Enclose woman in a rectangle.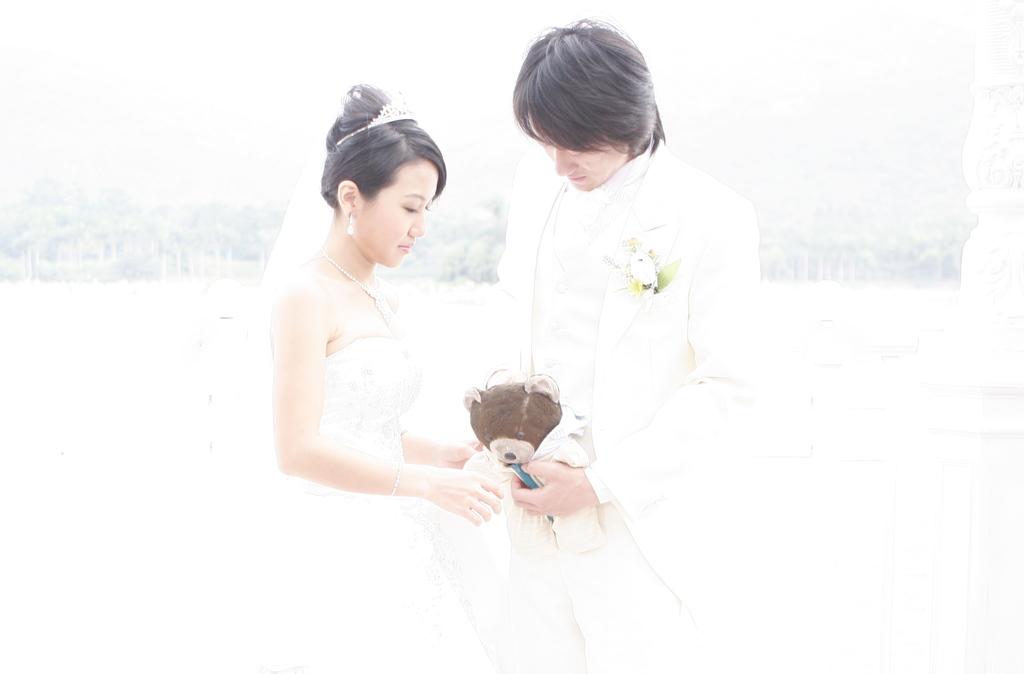
bbox=(225, 74, 501, 664).
